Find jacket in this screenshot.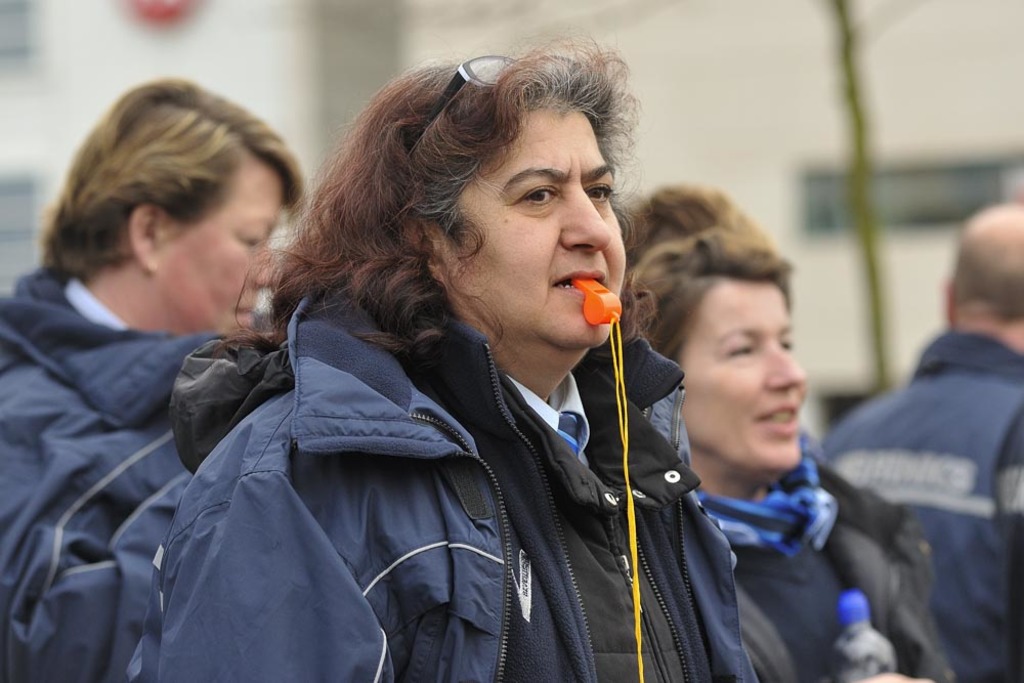
The bounding box for jacket is 819:332:1023:682.
